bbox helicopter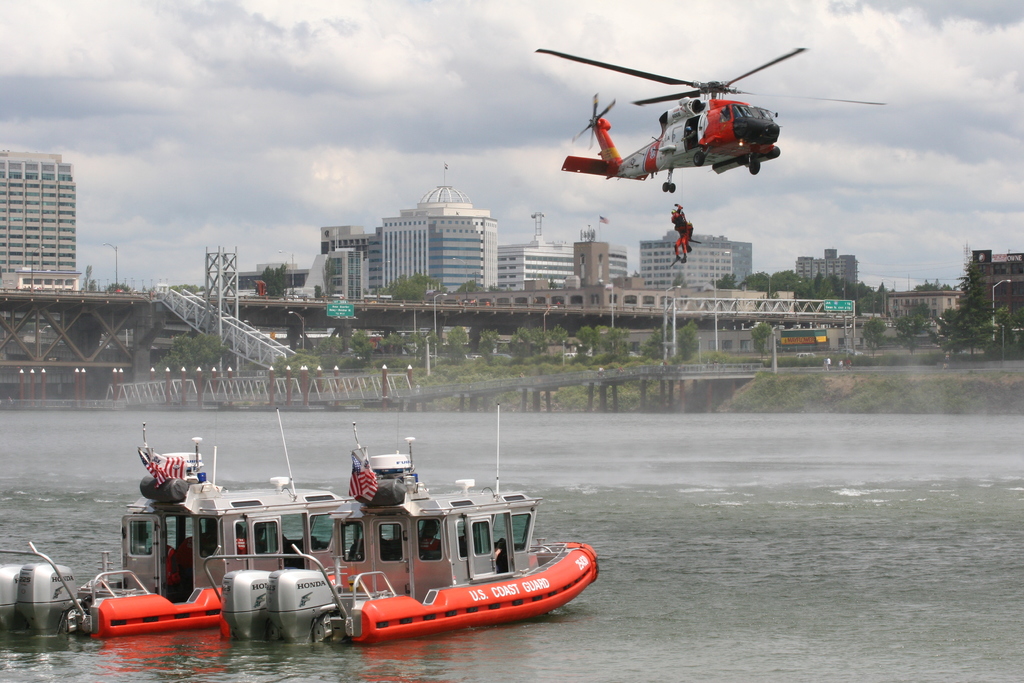
[529, 44, 893, 201]
